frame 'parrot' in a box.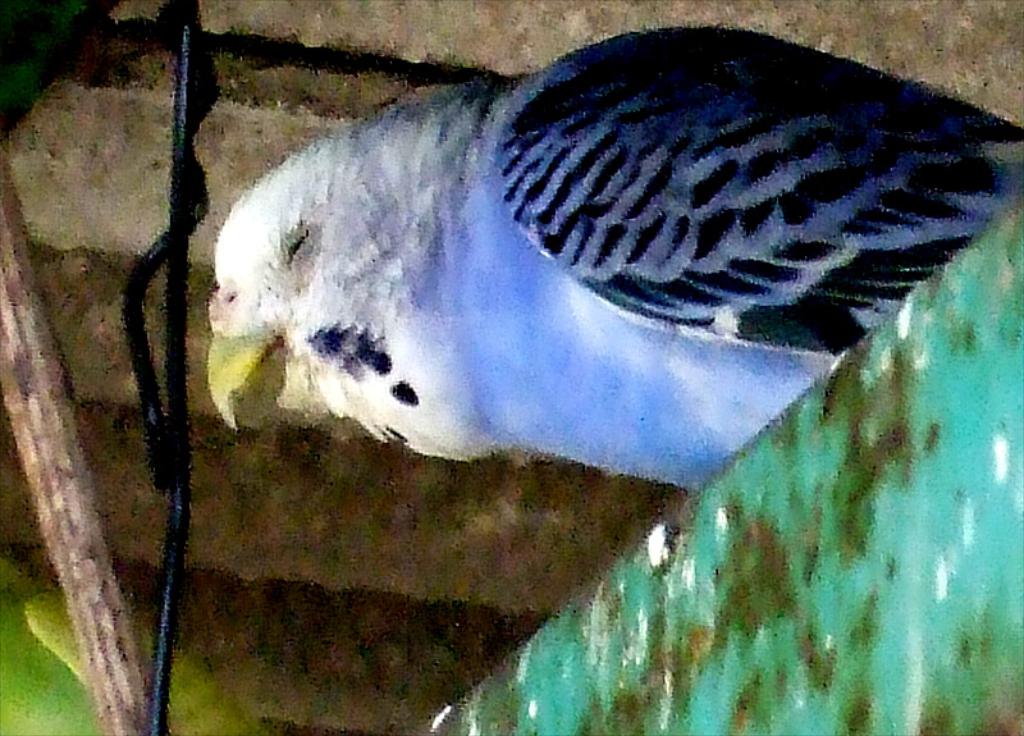
bbox=(206, 18, 1023, 570).
